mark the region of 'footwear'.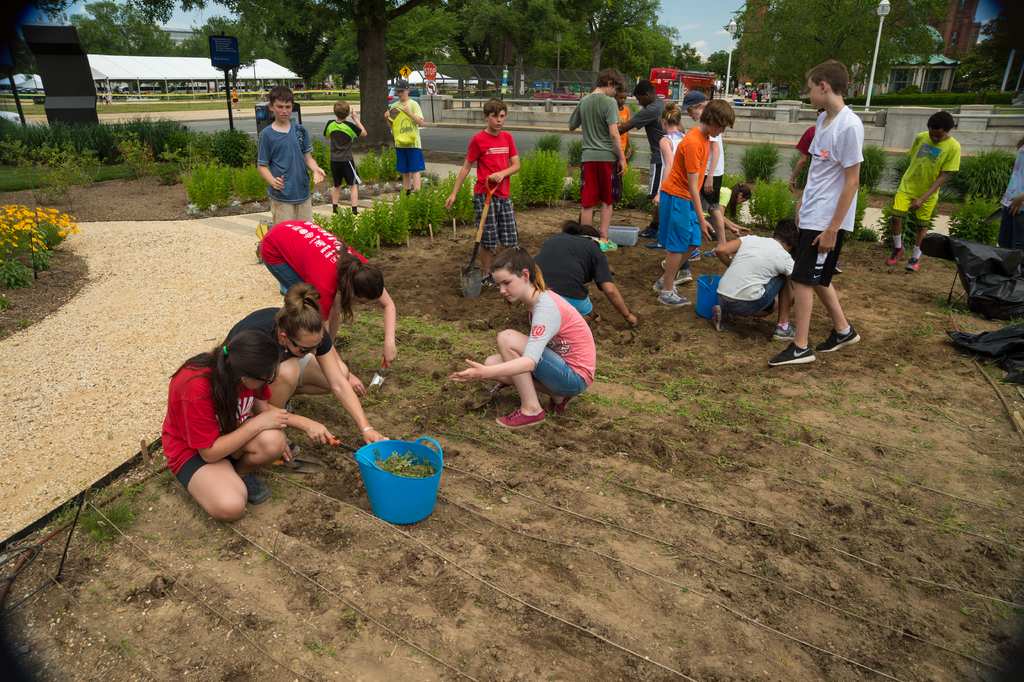
Region: (769, 341, 814, 366).
